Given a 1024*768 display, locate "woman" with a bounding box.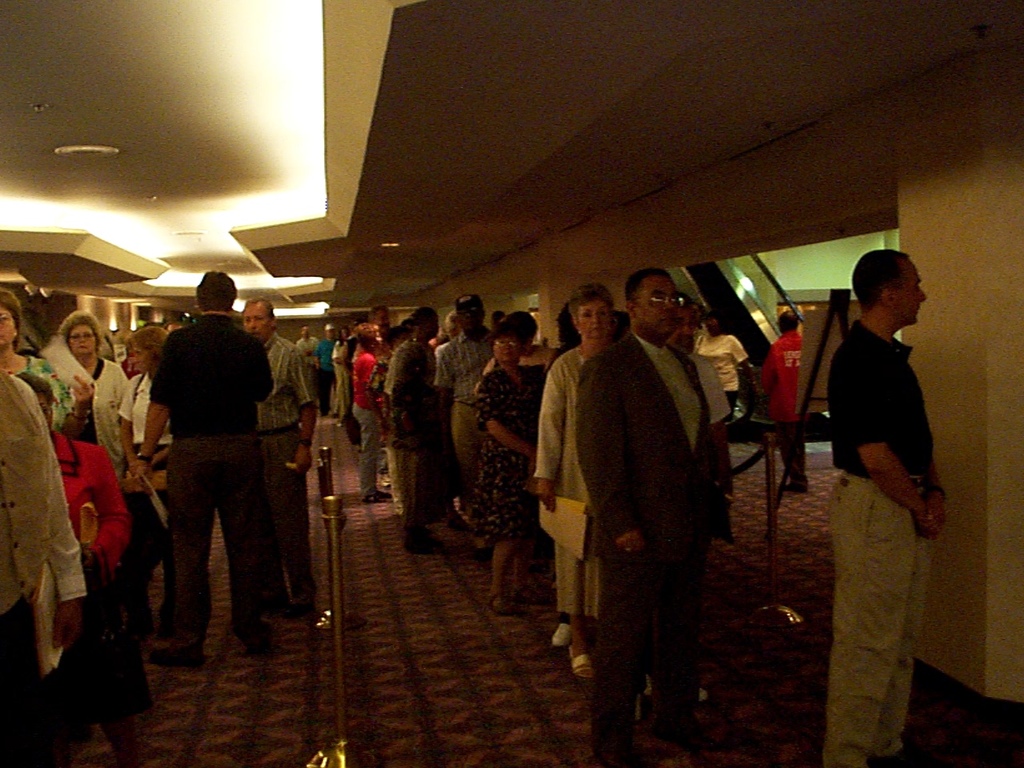
Located: box(533, 281, 616, 676).
